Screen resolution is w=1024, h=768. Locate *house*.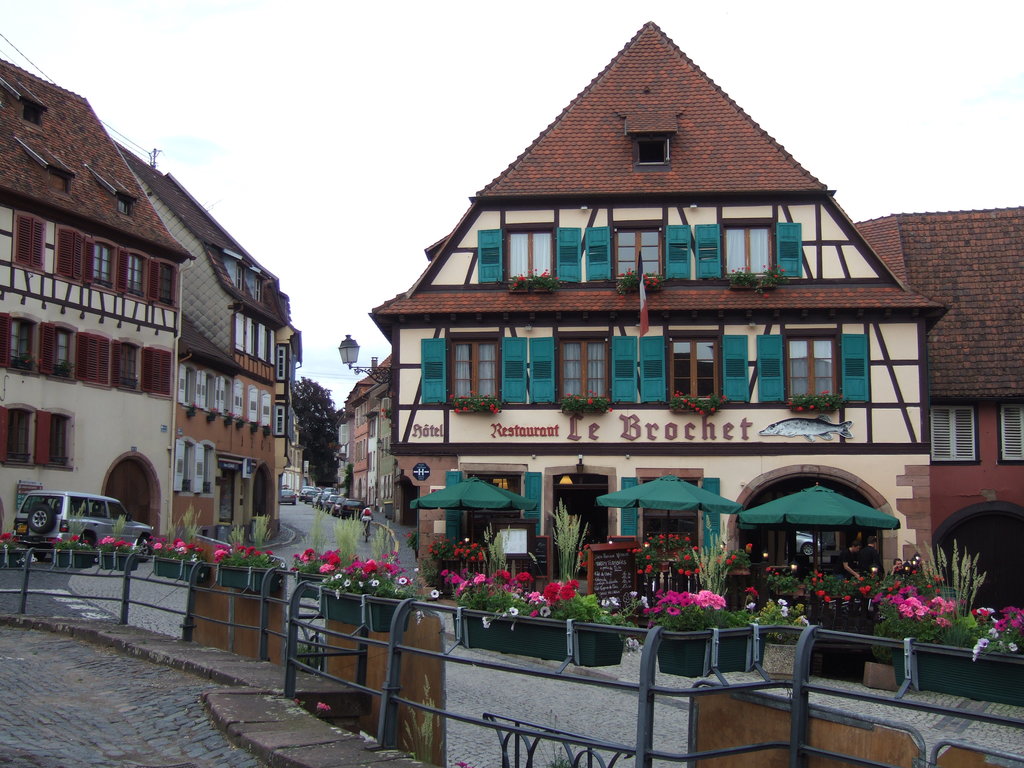
l=0, t=56, r=198, b=548.
